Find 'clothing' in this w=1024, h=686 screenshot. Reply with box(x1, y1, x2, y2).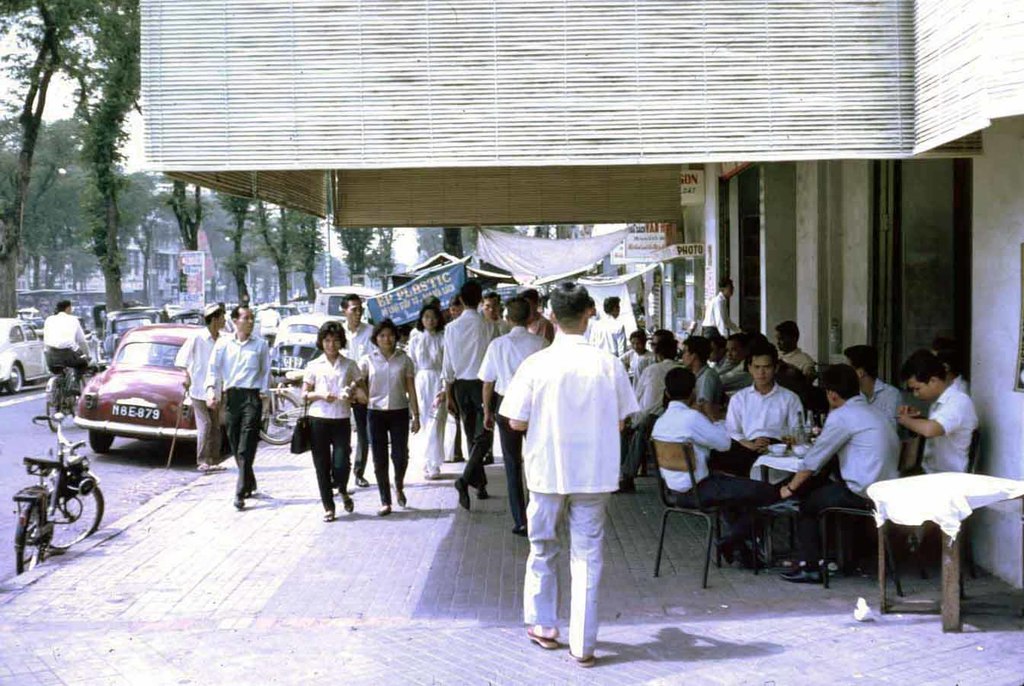
box(588, 314, 632, 365).
